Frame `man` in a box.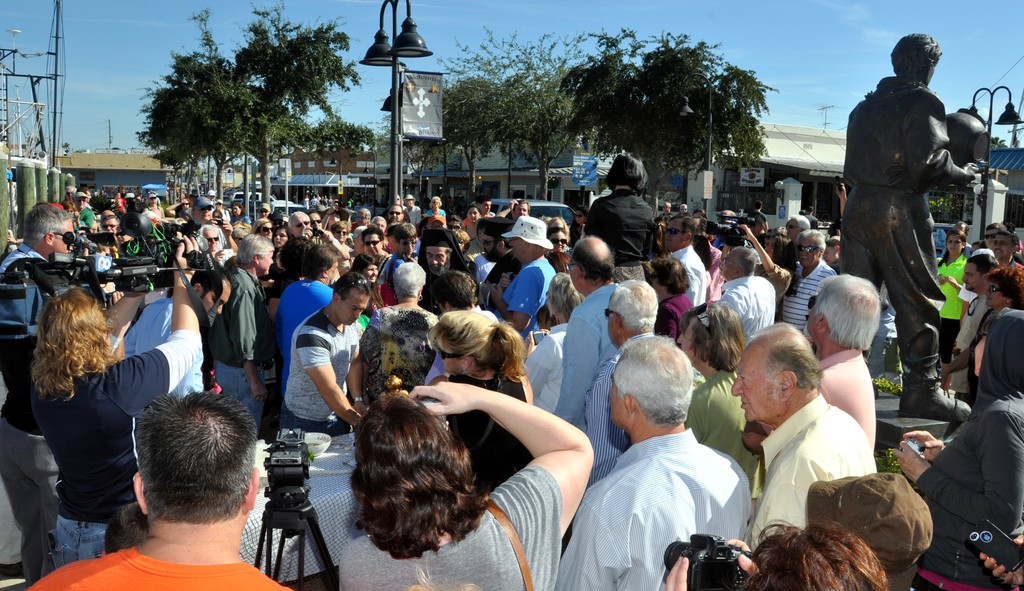
bbox=[797, 271, 879, 455].
